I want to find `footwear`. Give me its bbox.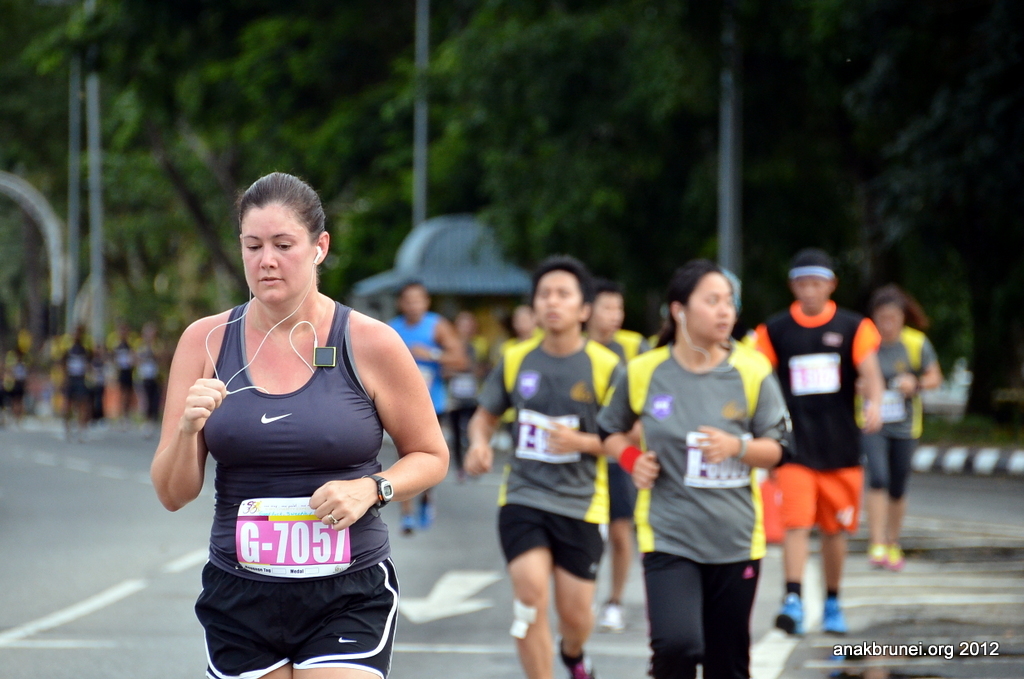
{"x1": 770, "y1": 595, "x2": 806, "y2": 642}.
